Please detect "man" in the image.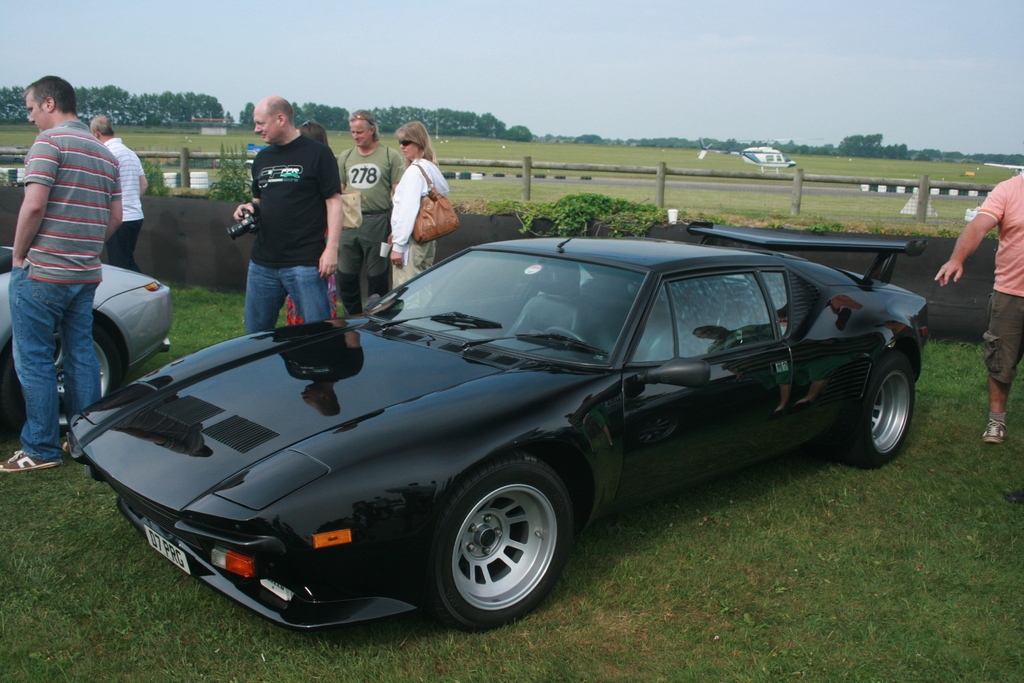
234,92,344,334.
